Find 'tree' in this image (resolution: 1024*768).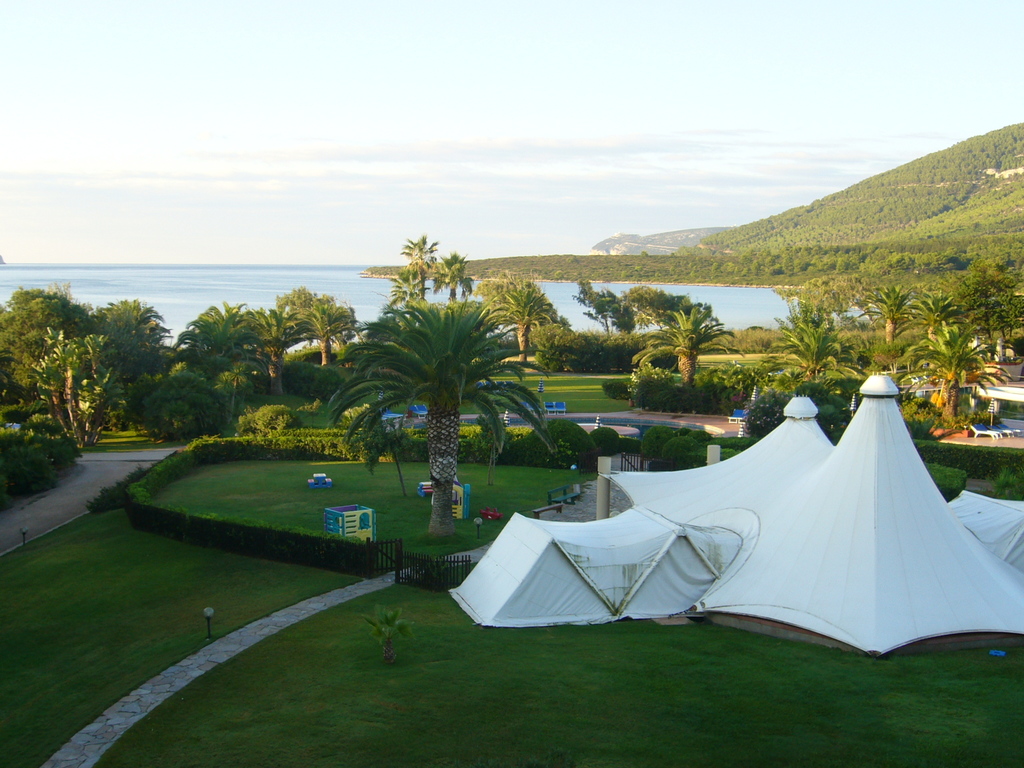
{"x1": 324, "y1": 298, "x2": 555, "y2": 541}.
